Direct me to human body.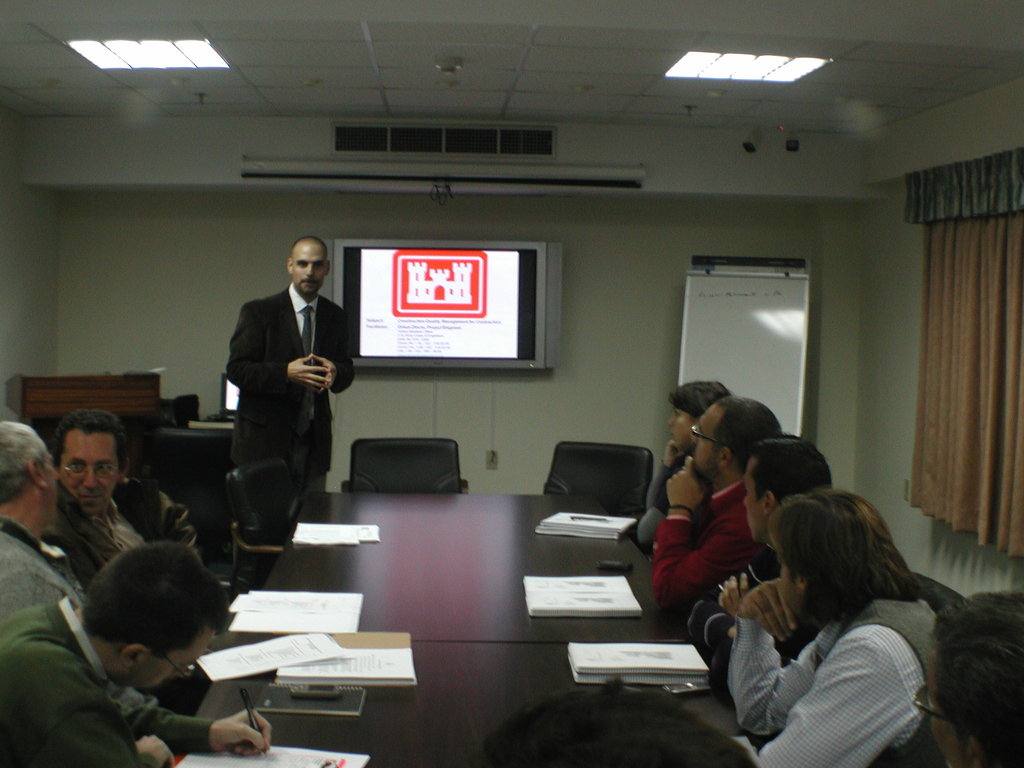
Direction: (x1=646, y1=390, x2=792, y2=622).
